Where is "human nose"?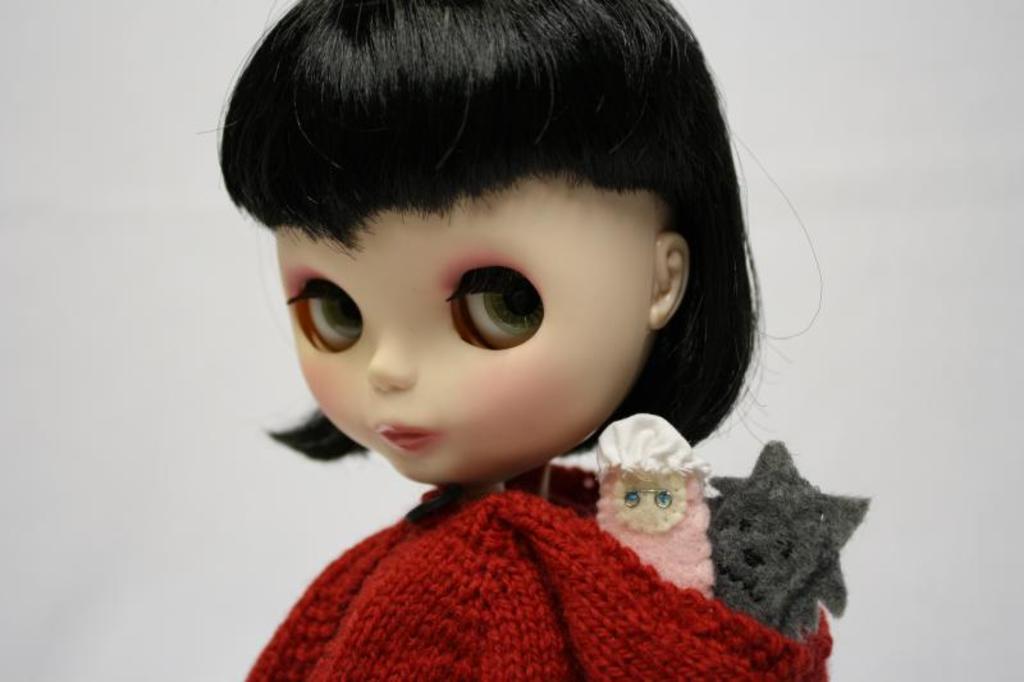
<bbox>366, 321, 417, 390</bbox>.
